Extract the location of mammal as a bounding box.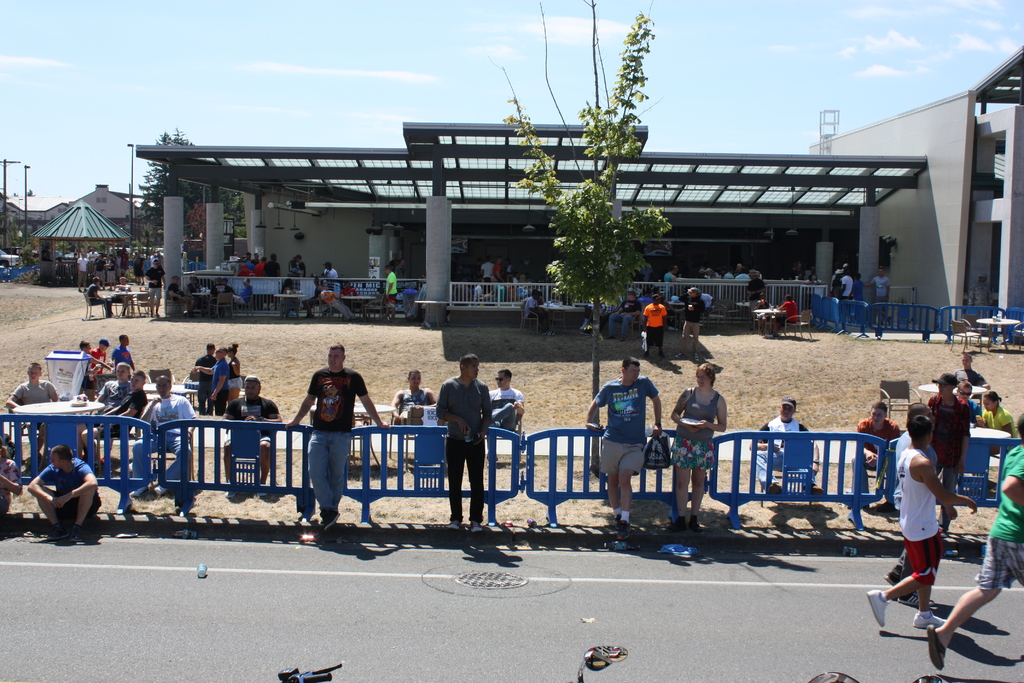
<box>226,339,243,403</box>.
